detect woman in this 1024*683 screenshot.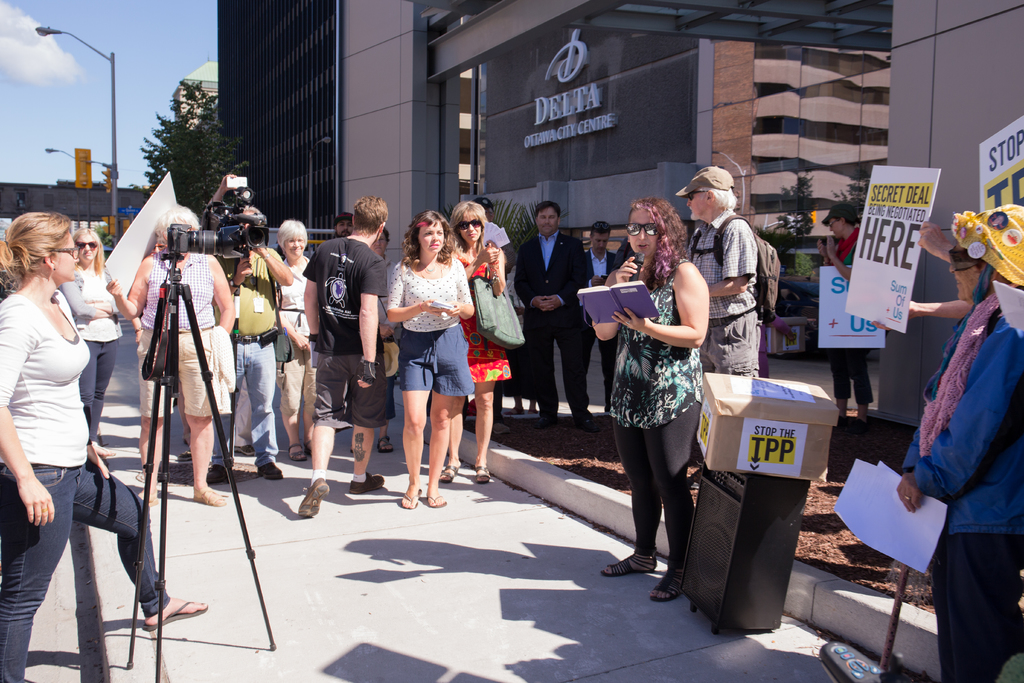
Detection: 440,201,496,488.
